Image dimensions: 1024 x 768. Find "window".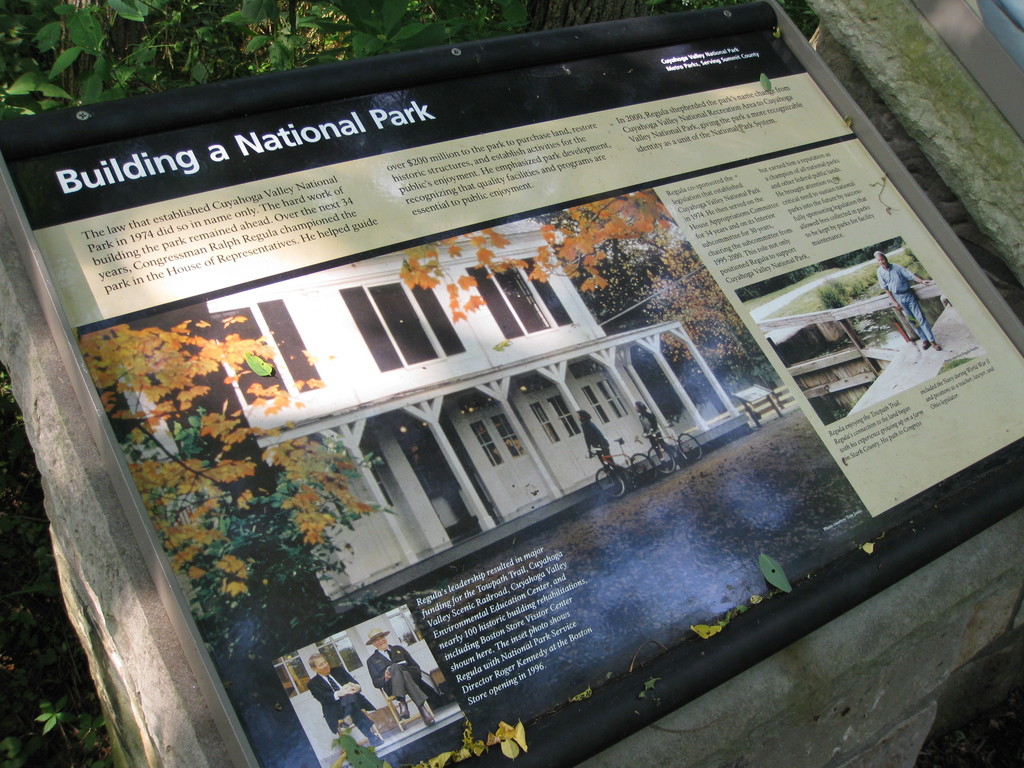
left=461, top=413, right=518, bottom=460.
